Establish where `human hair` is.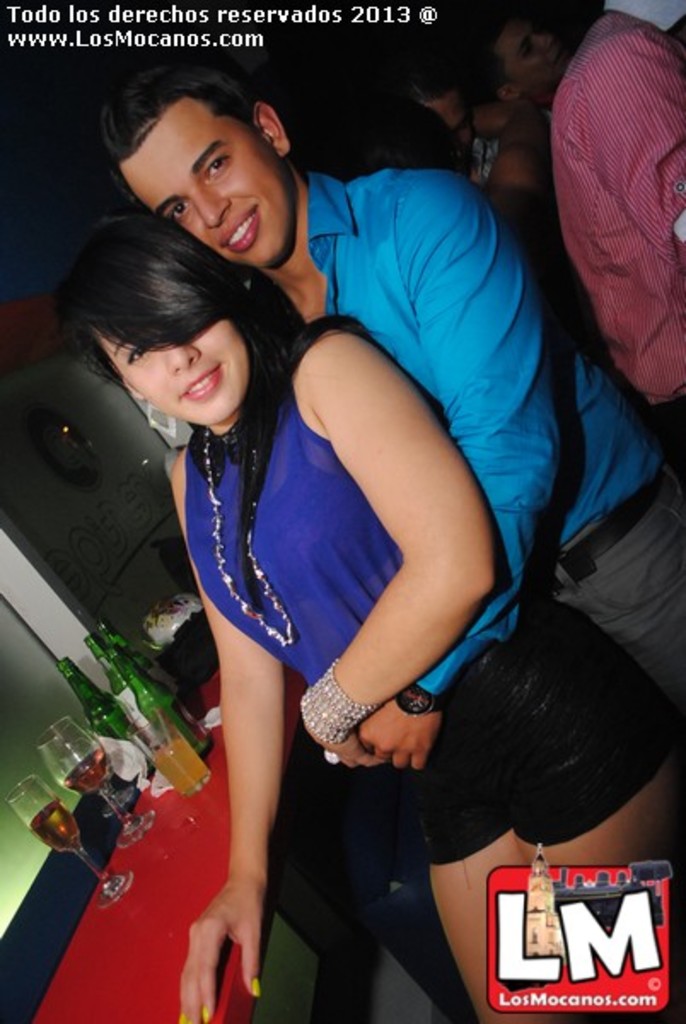
Established at bbox(473, 15, 538, 92).
